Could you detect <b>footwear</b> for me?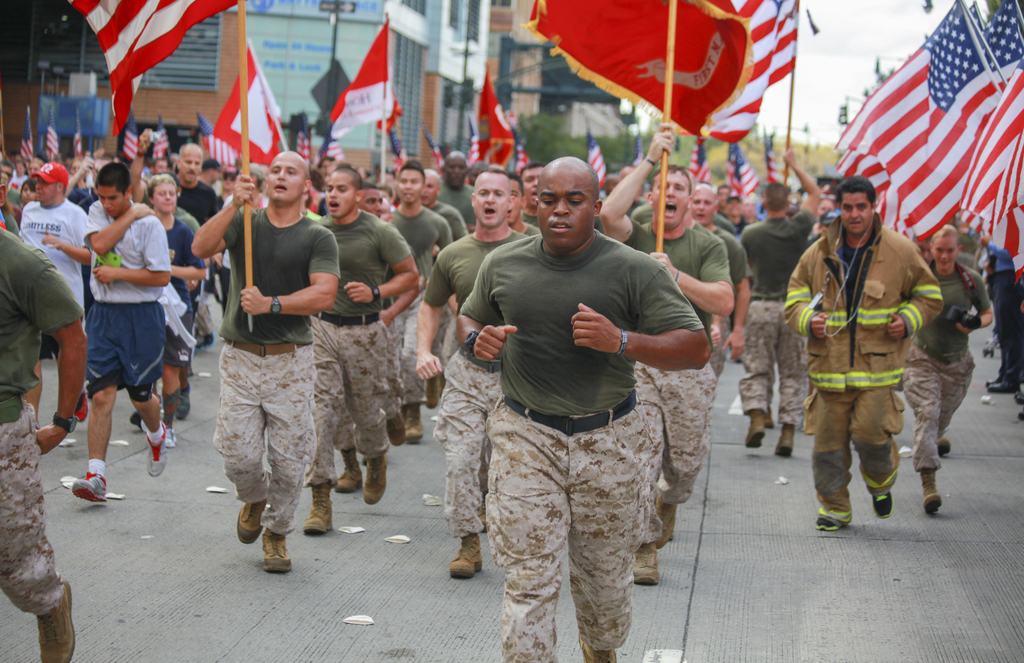
Detection result: (358,455,390,502).
